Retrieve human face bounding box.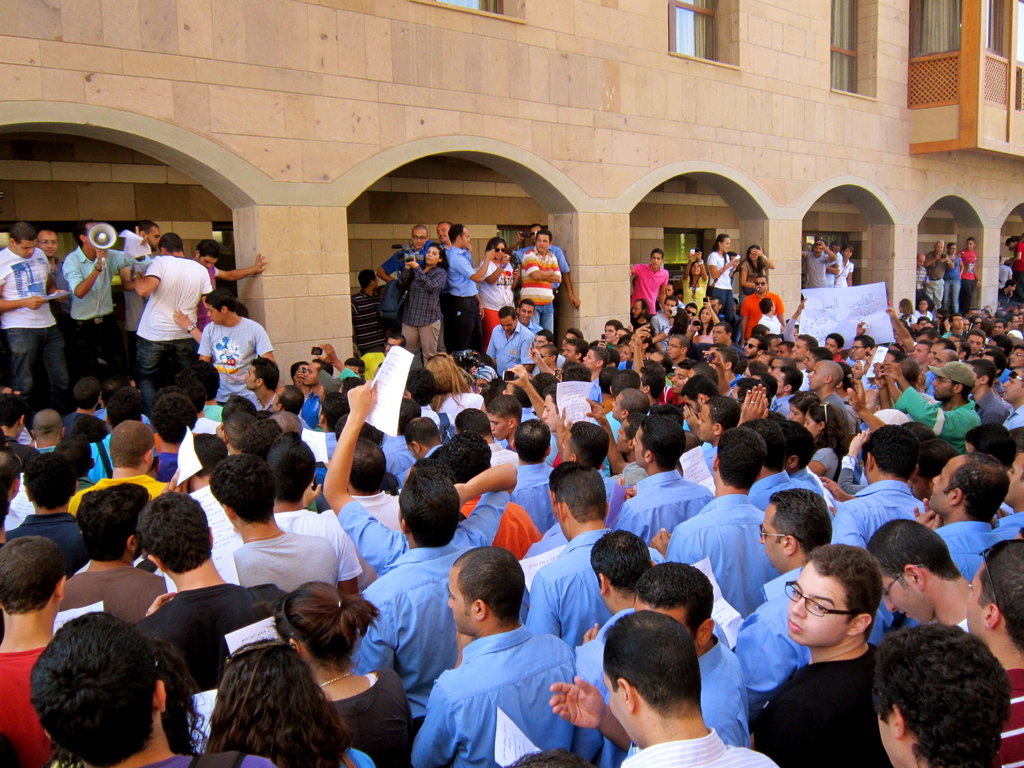
Bounding box: pyautogui.locateOnScreen(208, 300, 225, 324).
